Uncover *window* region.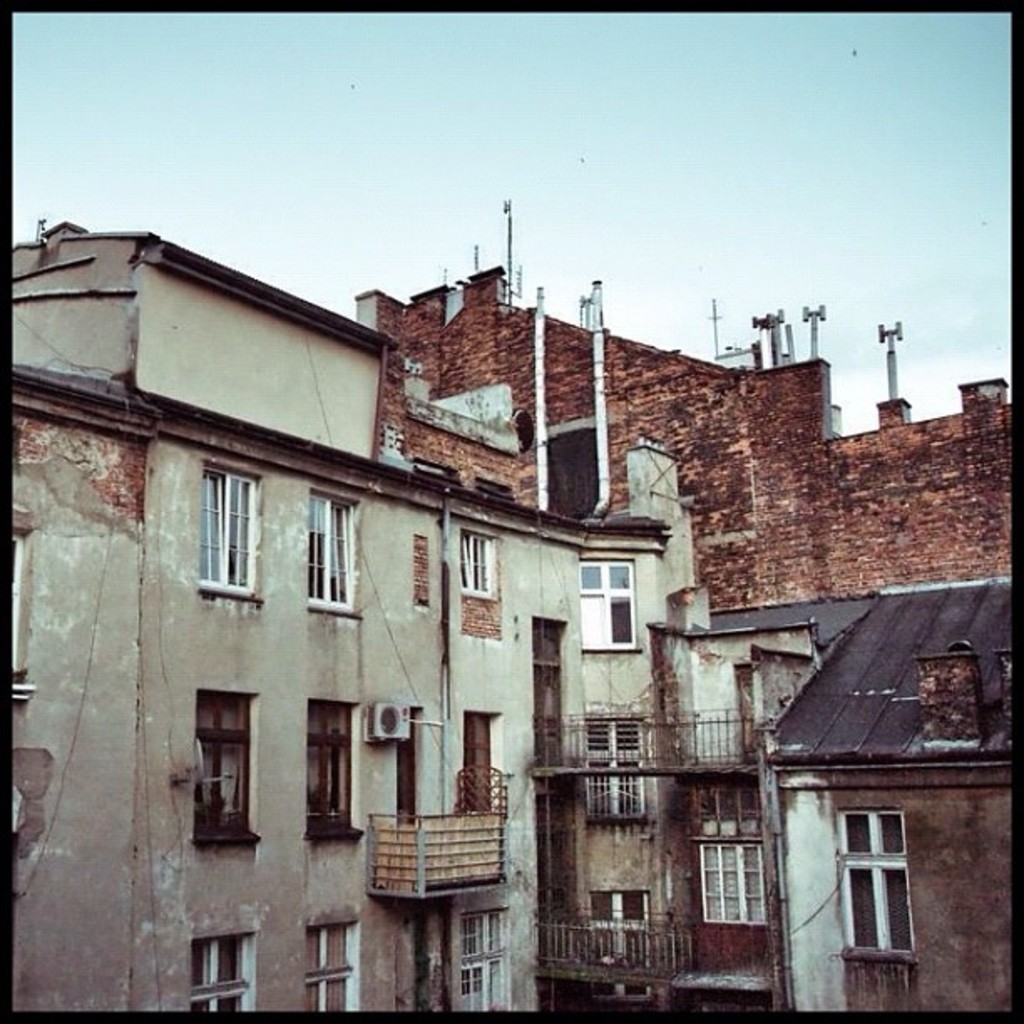
Uncovered: 301/487/365/632.
